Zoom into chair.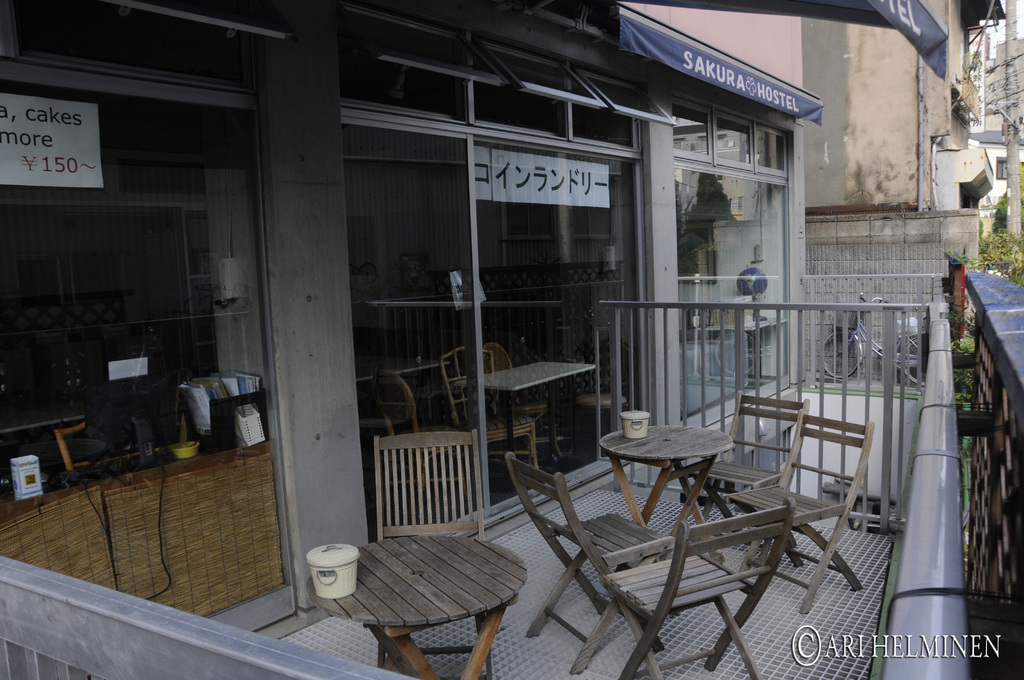
Zoom target: box=[369, 371, 449, 502].
